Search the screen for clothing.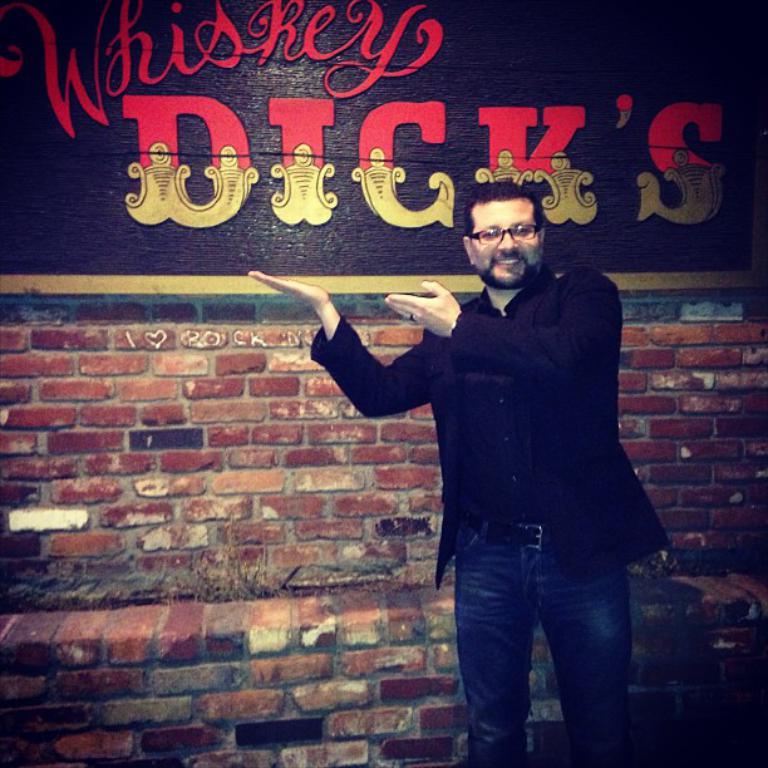
Found at pyautogui.locateOnScreen(330, 215, 663, 699).
